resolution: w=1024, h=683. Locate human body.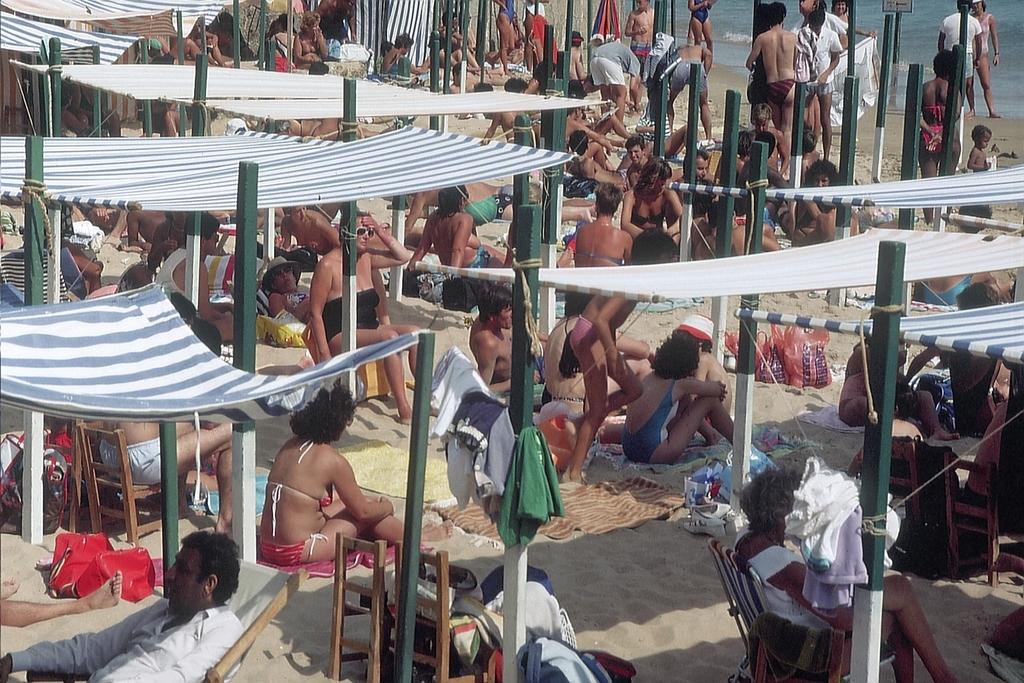
select_region(273, 288, 309, 321).
